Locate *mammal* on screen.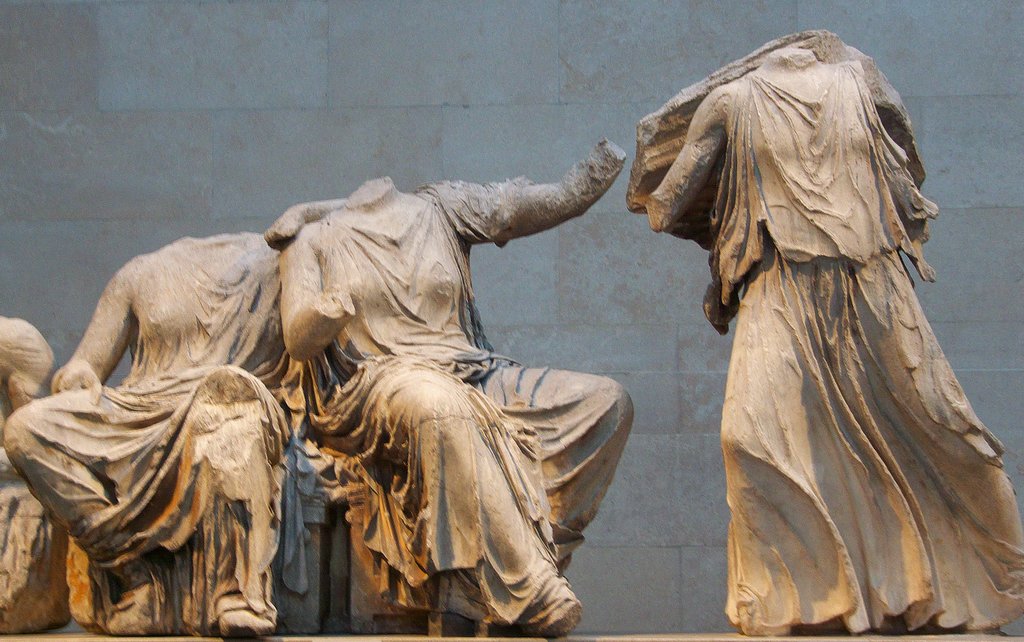
On screen at (635,50,1023,641).
